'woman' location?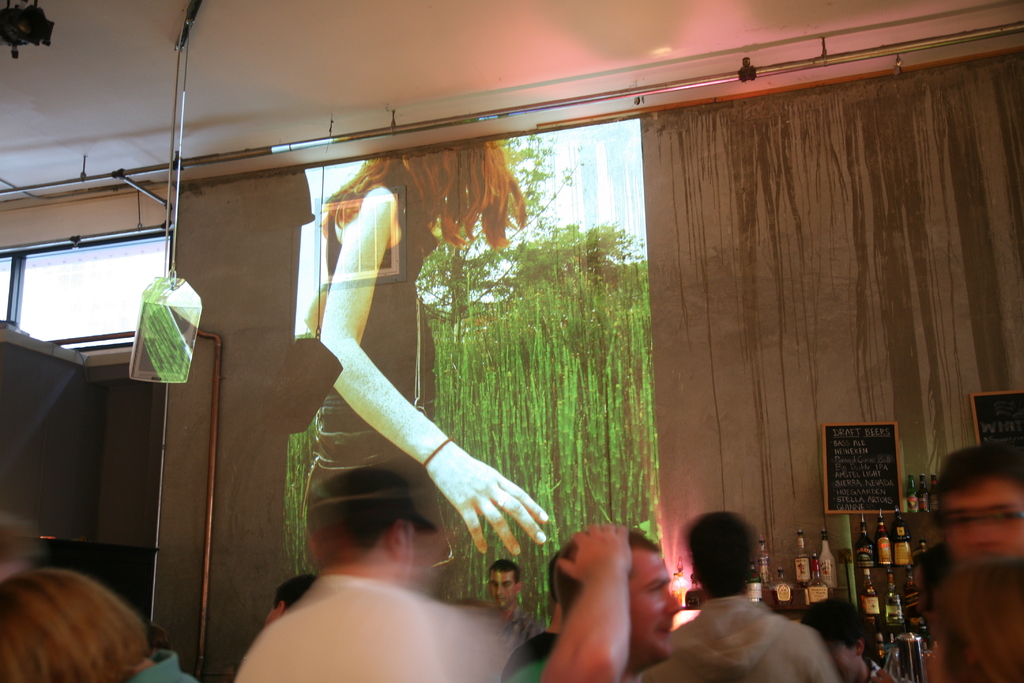
bbox=(0, 549, 154, 682)
